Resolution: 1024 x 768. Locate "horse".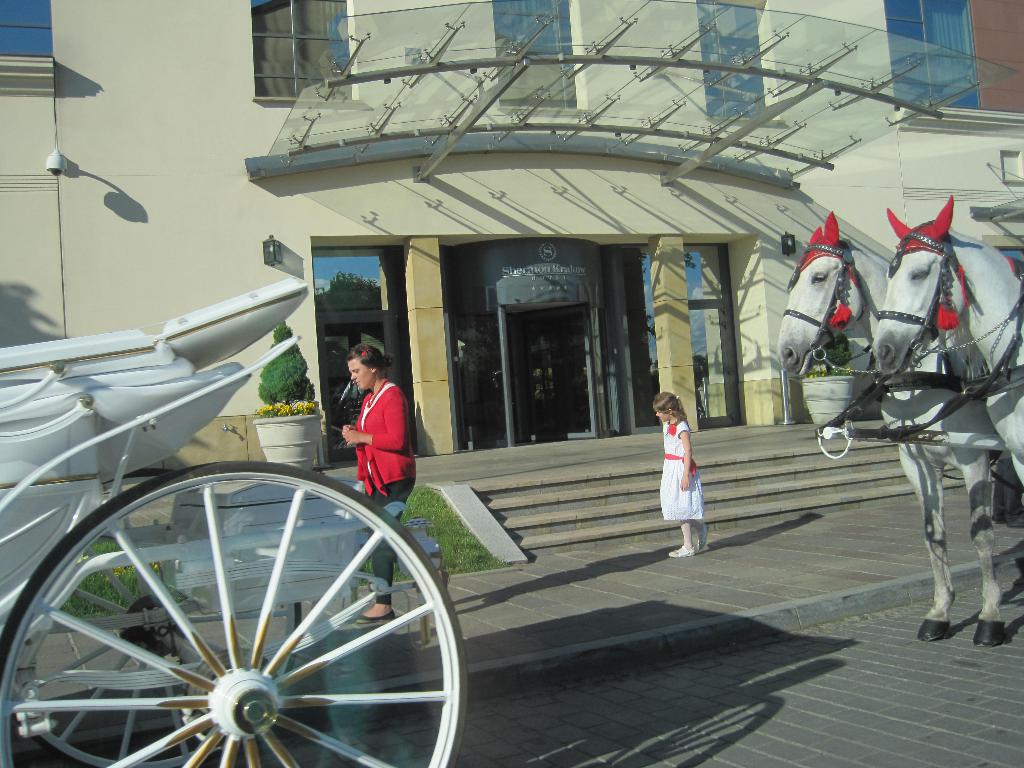
Rect(866, 188, 1023, 493).
